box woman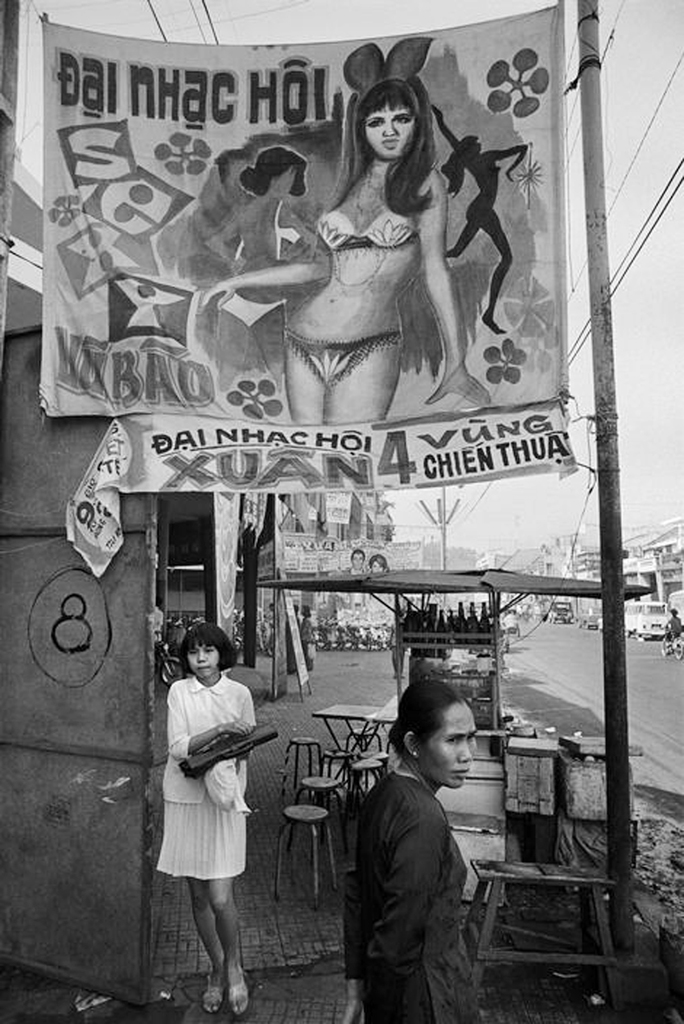
(200,147,308,379)
